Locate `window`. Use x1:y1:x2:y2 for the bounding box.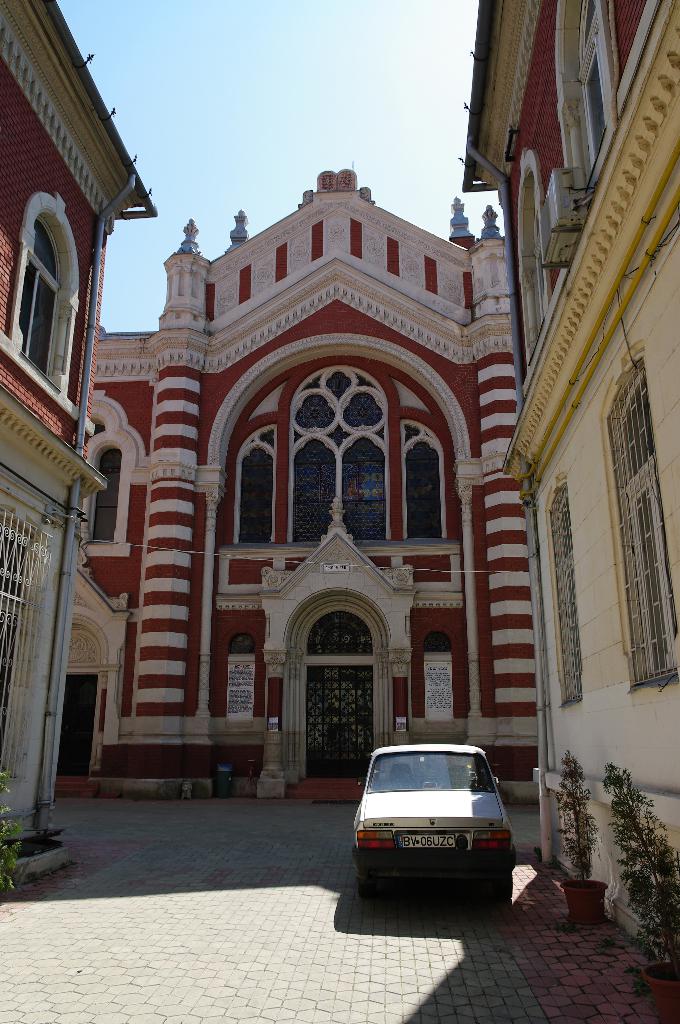
402:422:446:545.
